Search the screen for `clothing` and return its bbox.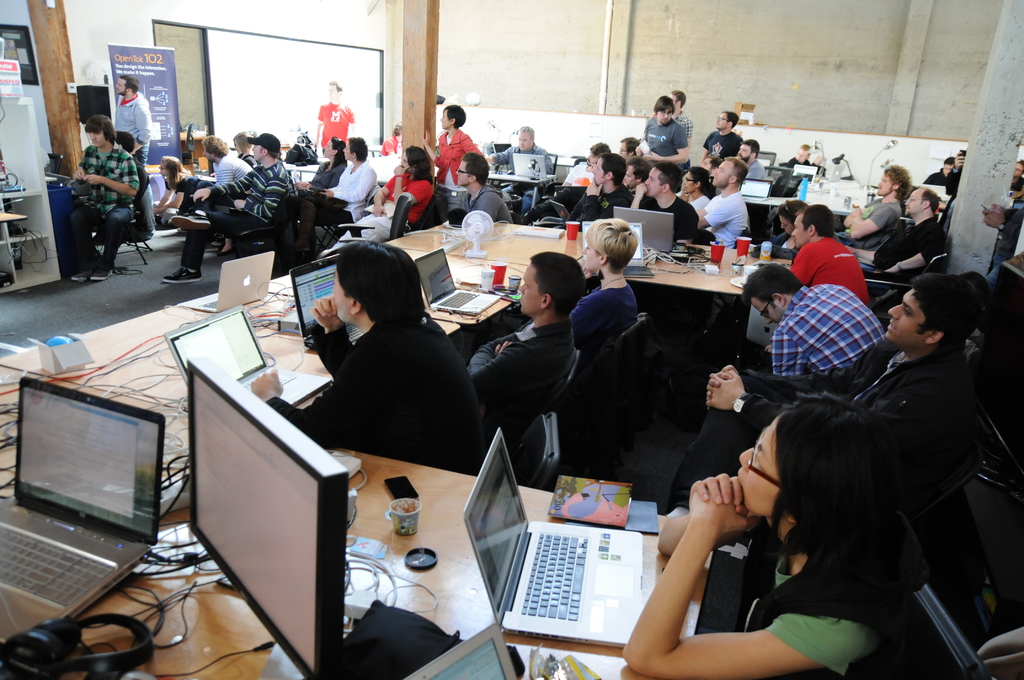
Found: x1=111 y1=80 x2=149 y2=172.
